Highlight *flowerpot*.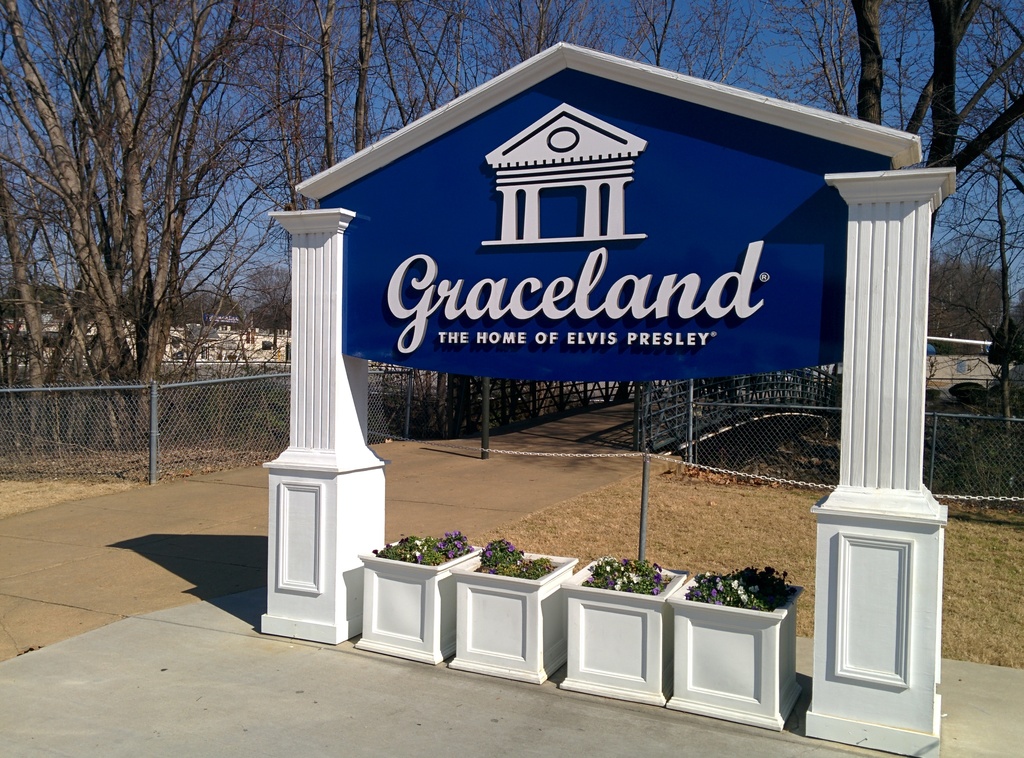
Highlighted region: box(447, 548, 578, 684).
